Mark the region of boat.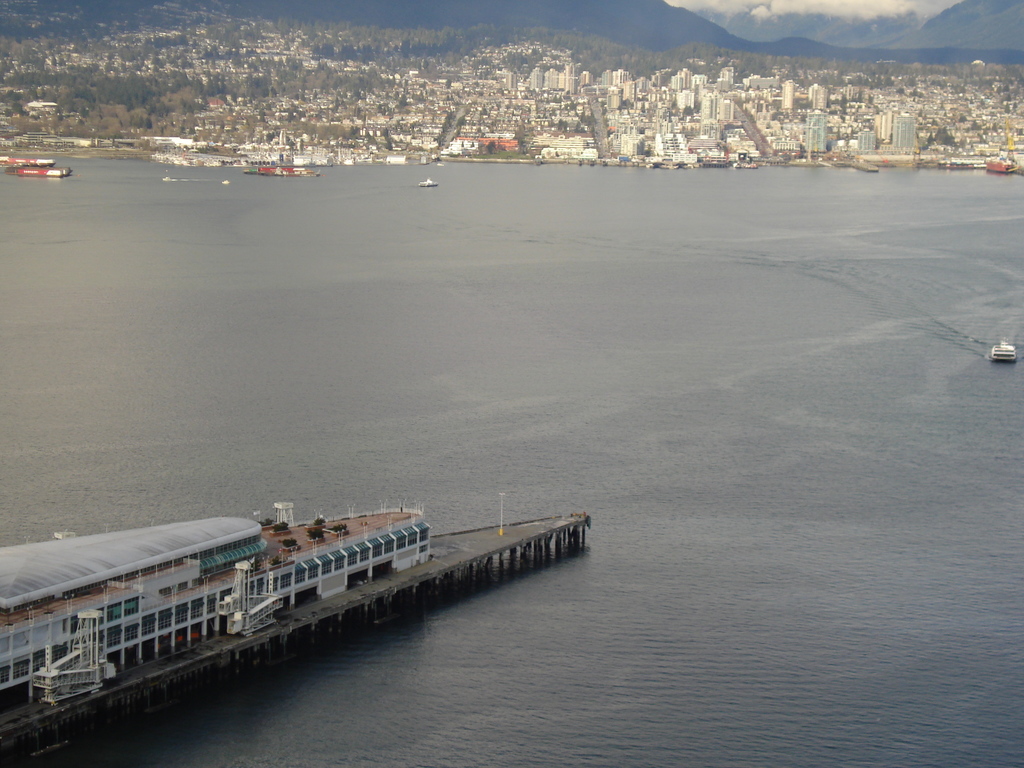
Region: {"left": 221, "top": 176, "right": 232, "bottom": 186}.
